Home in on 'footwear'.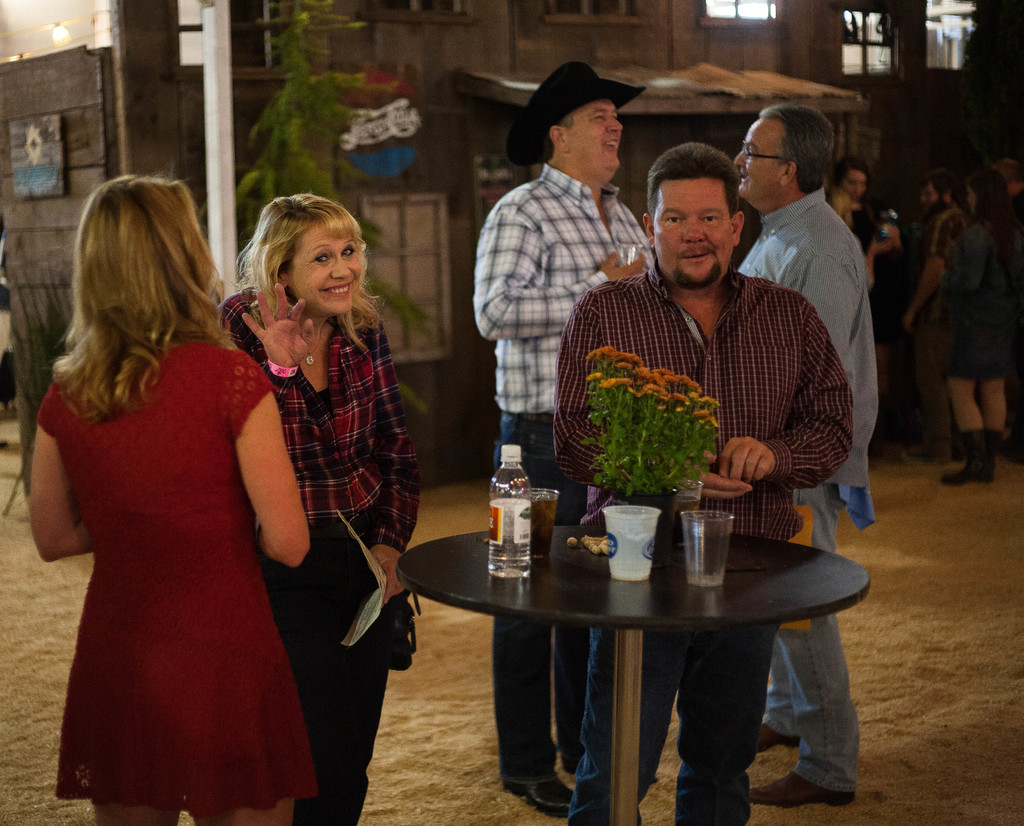
Homed in at detection(747, 771, 855, 807).
